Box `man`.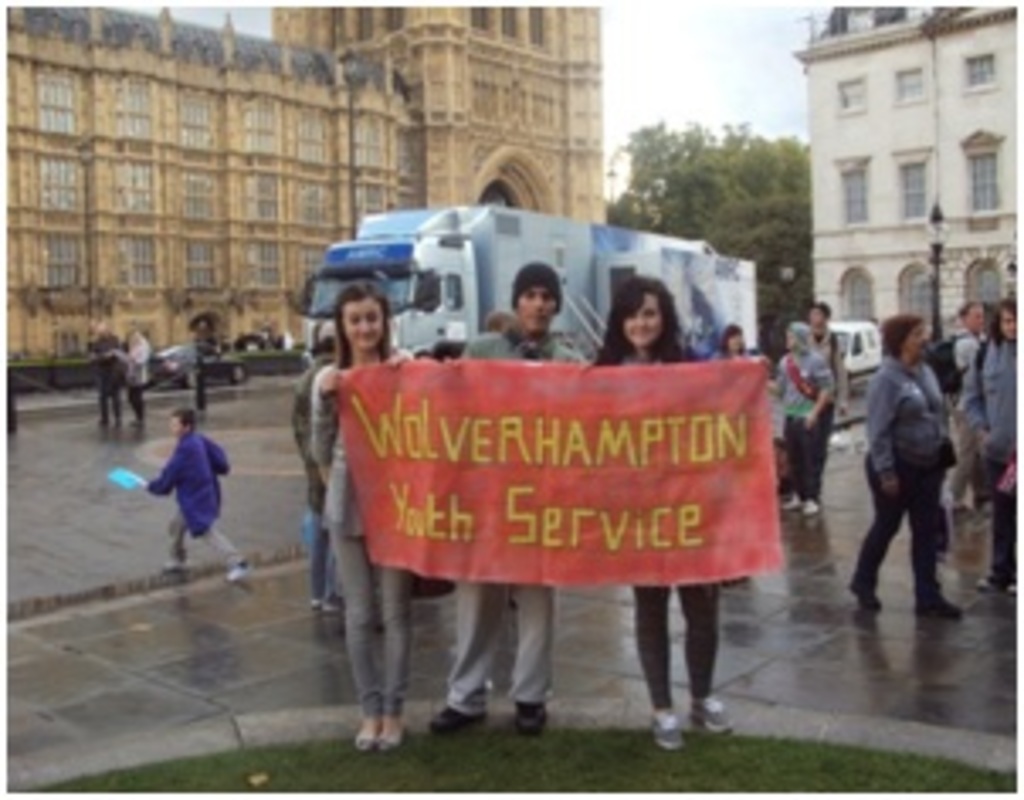
{"left": 417, "top": 261, "right": 580, "bottom": 732}.
